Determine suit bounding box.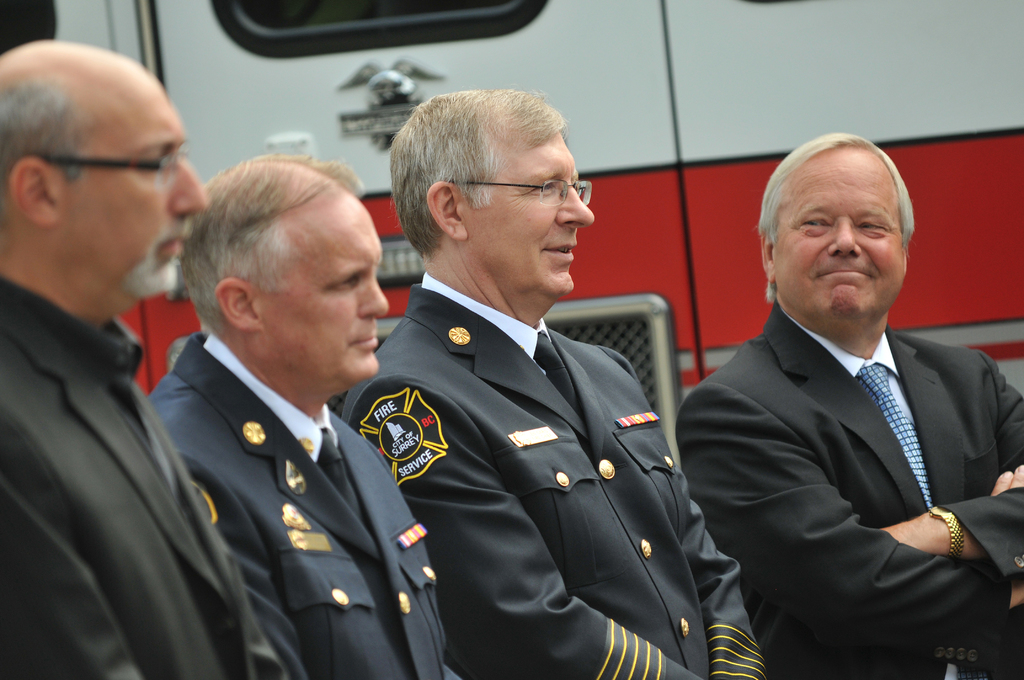
Determined: bbox=(341, 271, 758, 679).
